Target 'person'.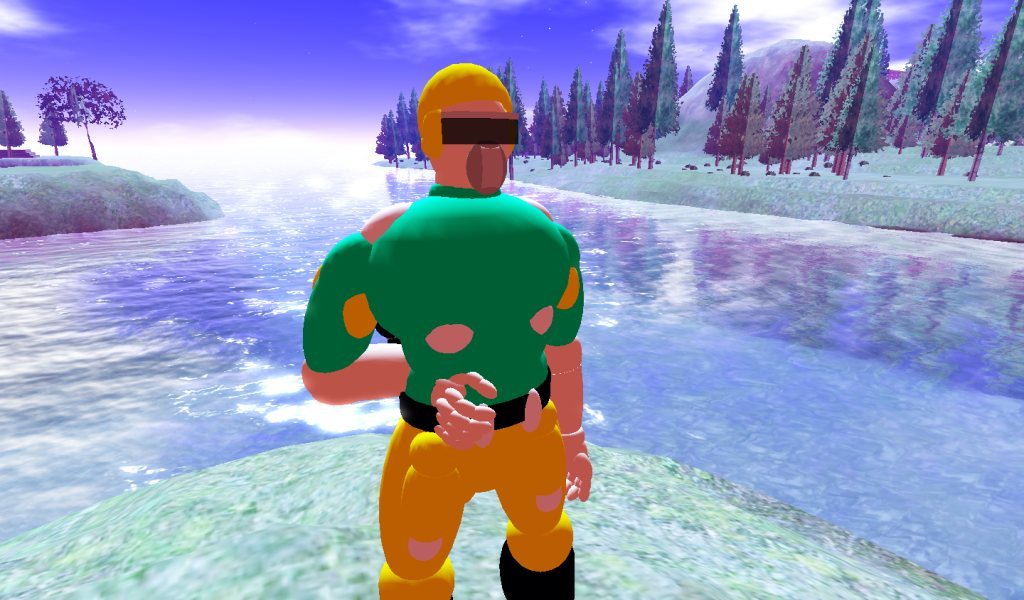
Target region: crop(296, 59, 594, 599).
